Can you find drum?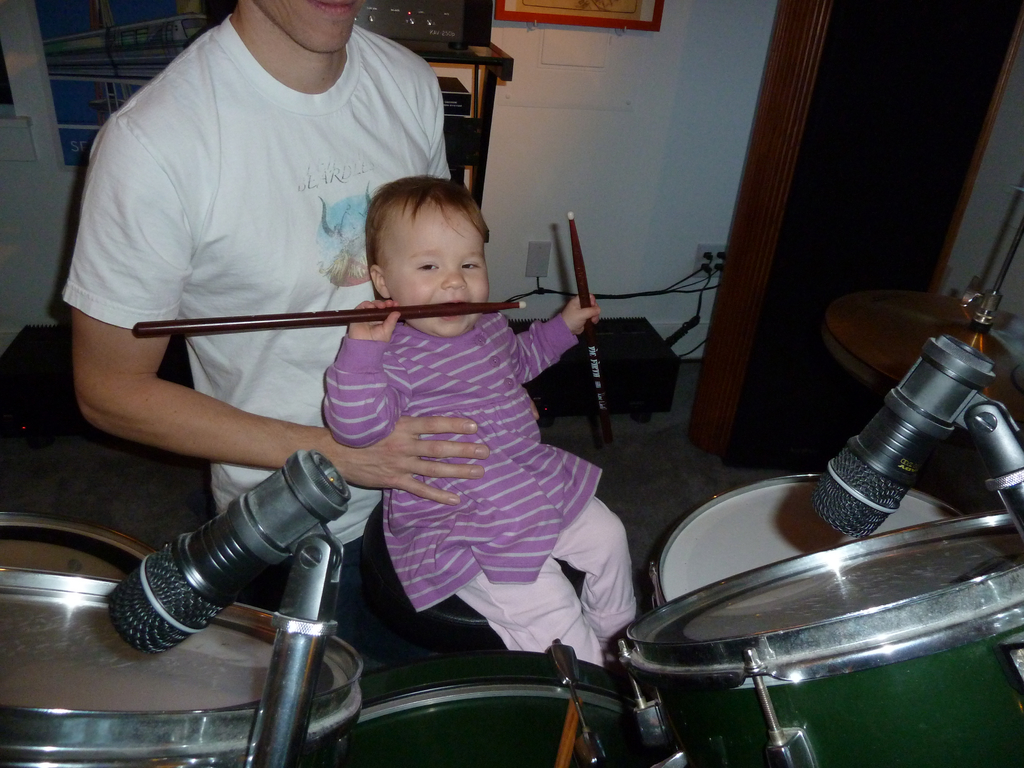
Yes, bounding box: box=[0, 564, 365, 767].
